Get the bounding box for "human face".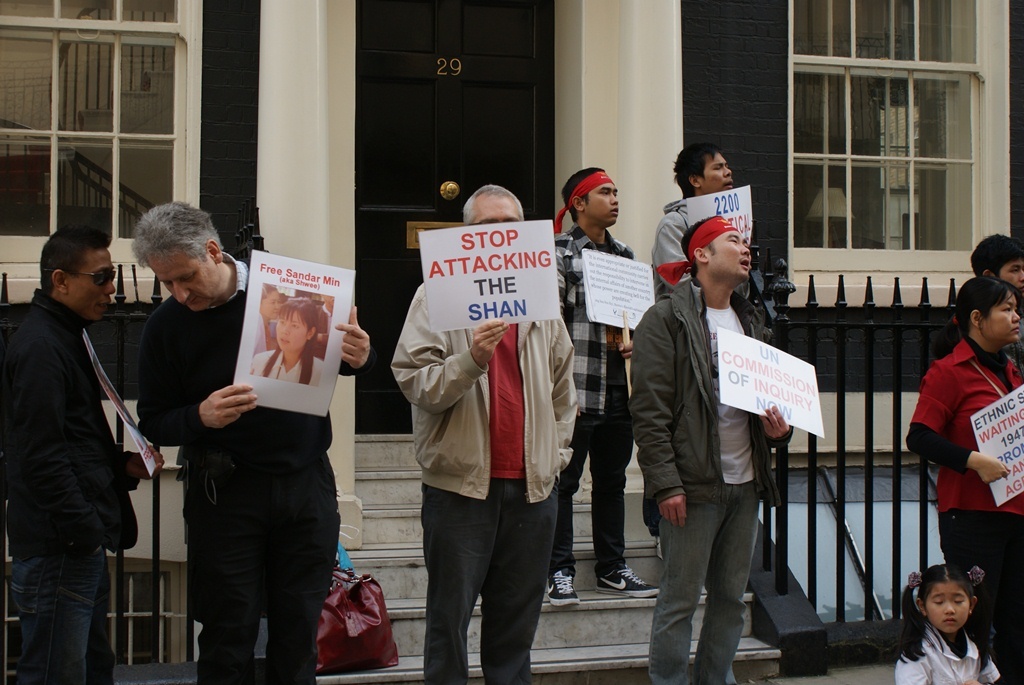
1000/264/1021/292.
